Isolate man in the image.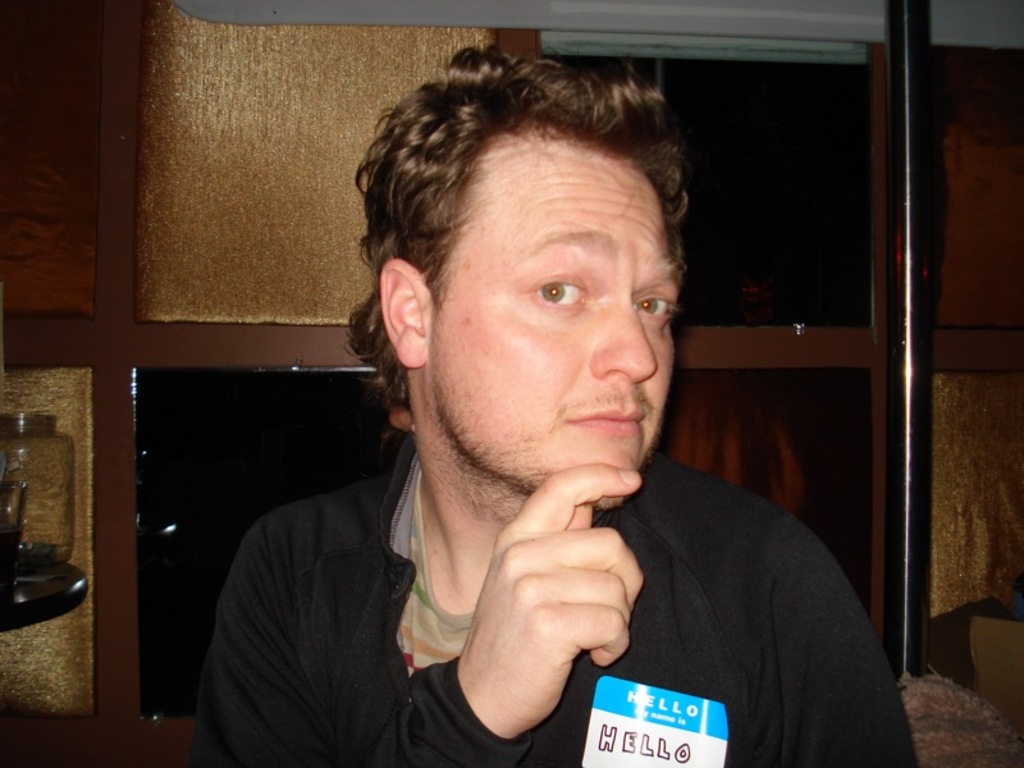
Isolated region: 211:73:878:727.
